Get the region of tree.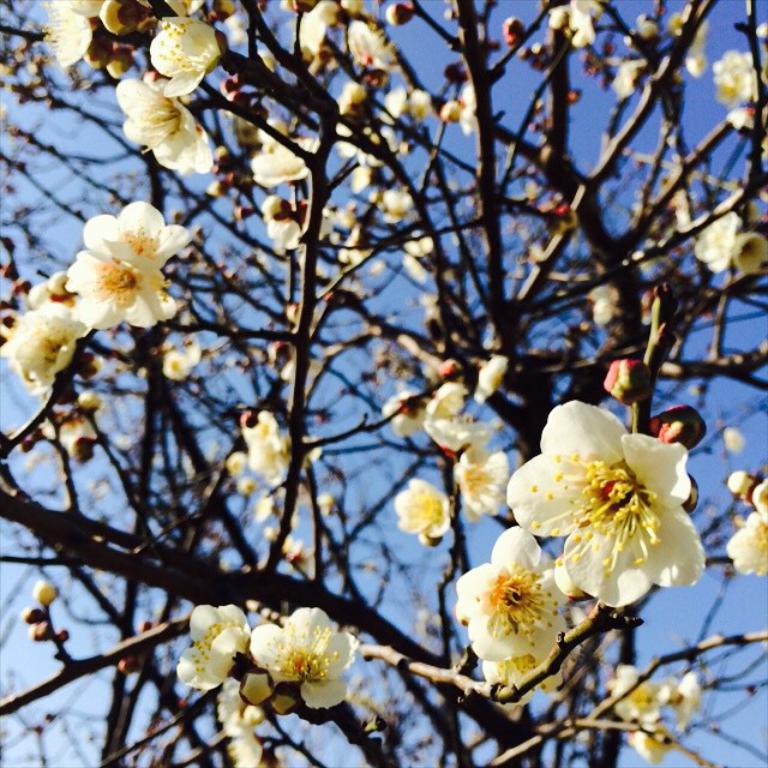
[14,0,767,767].
